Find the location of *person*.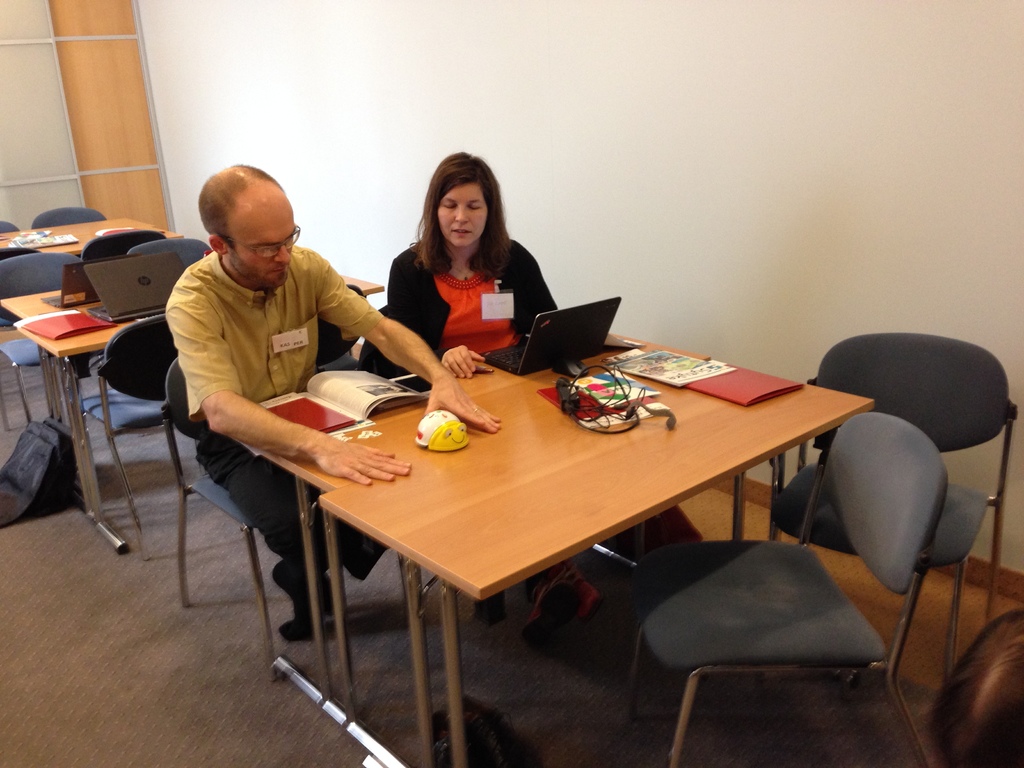
Location: [x1=348, y1=139, x2=593, y2=411].
